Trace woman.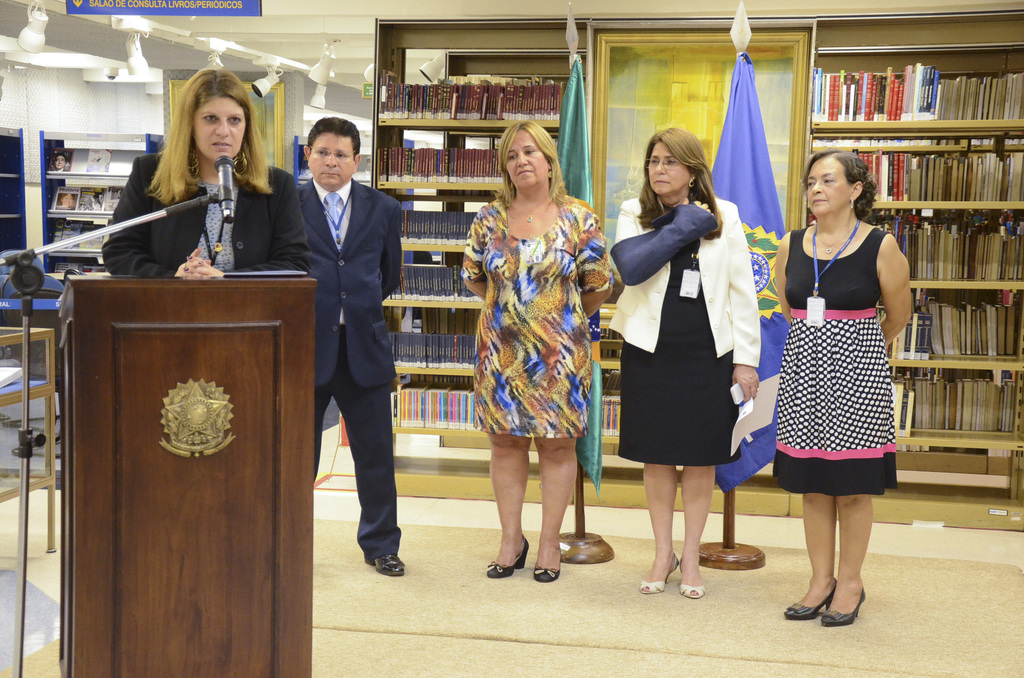
Traced to 774/152/916/627.
